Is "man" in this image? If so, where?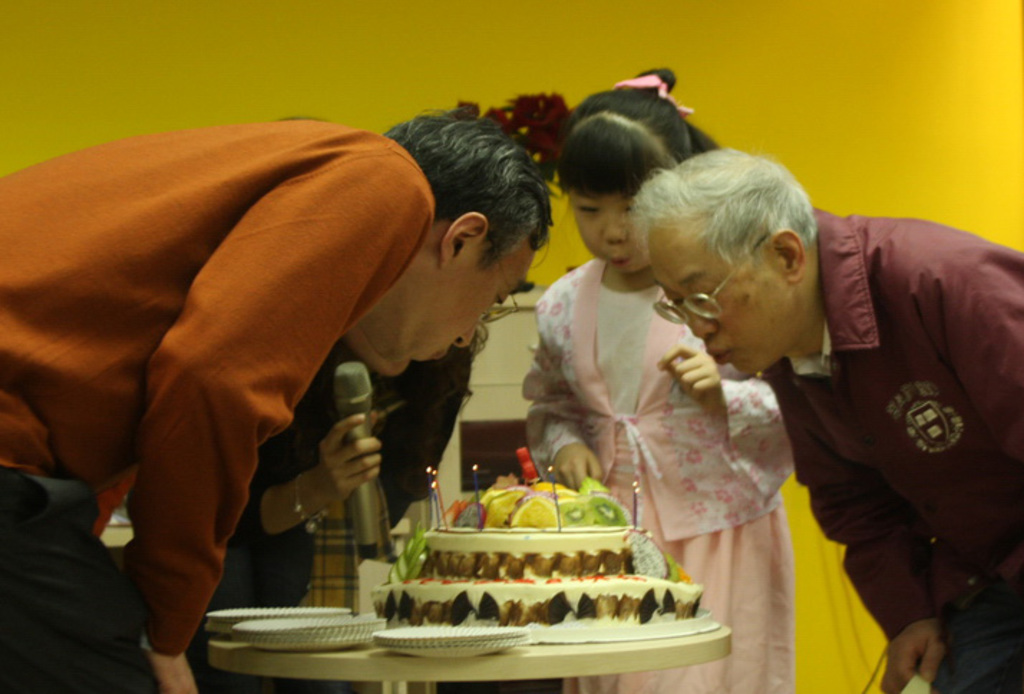
Yes, at bbox=(37, 92, 638, 657).
